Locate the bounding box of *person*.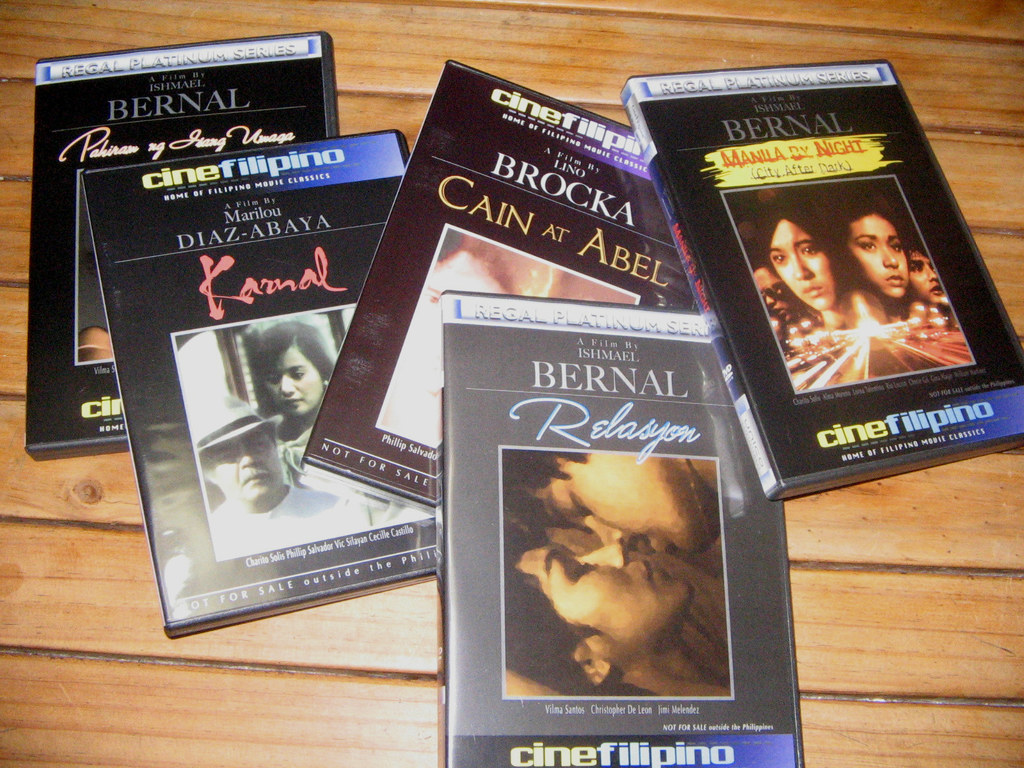
Bounding box: detection(499, 452, 726, 563).
